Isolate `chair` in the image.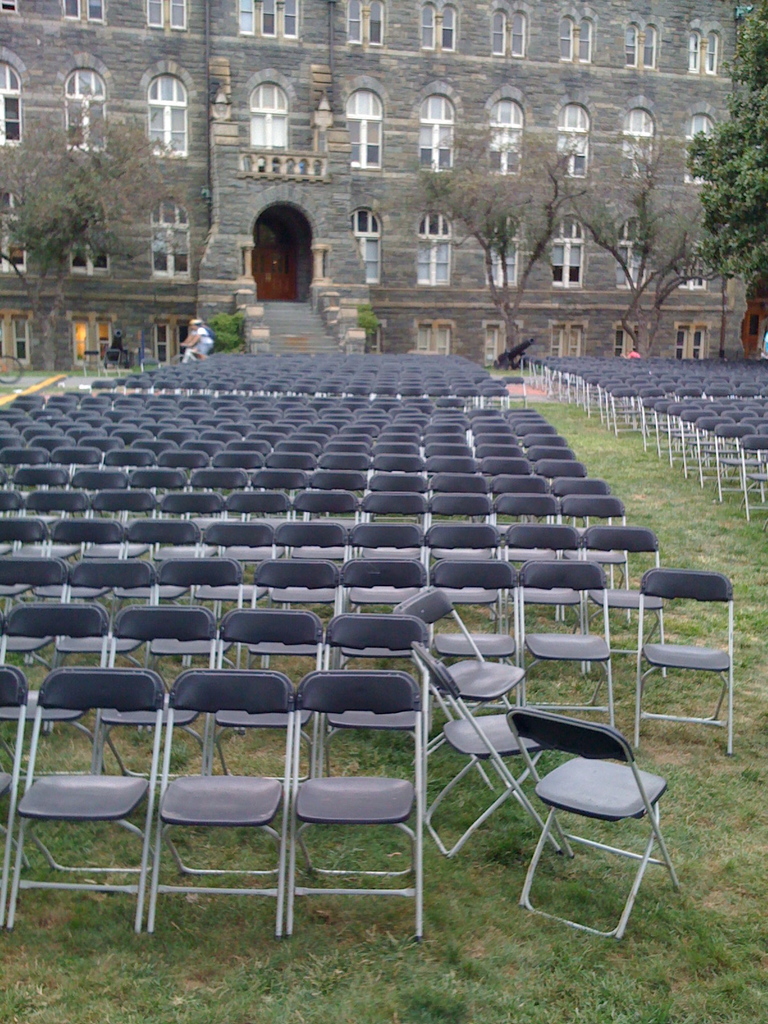
Isolated region: bbox=(385, 590, 527, 793).
